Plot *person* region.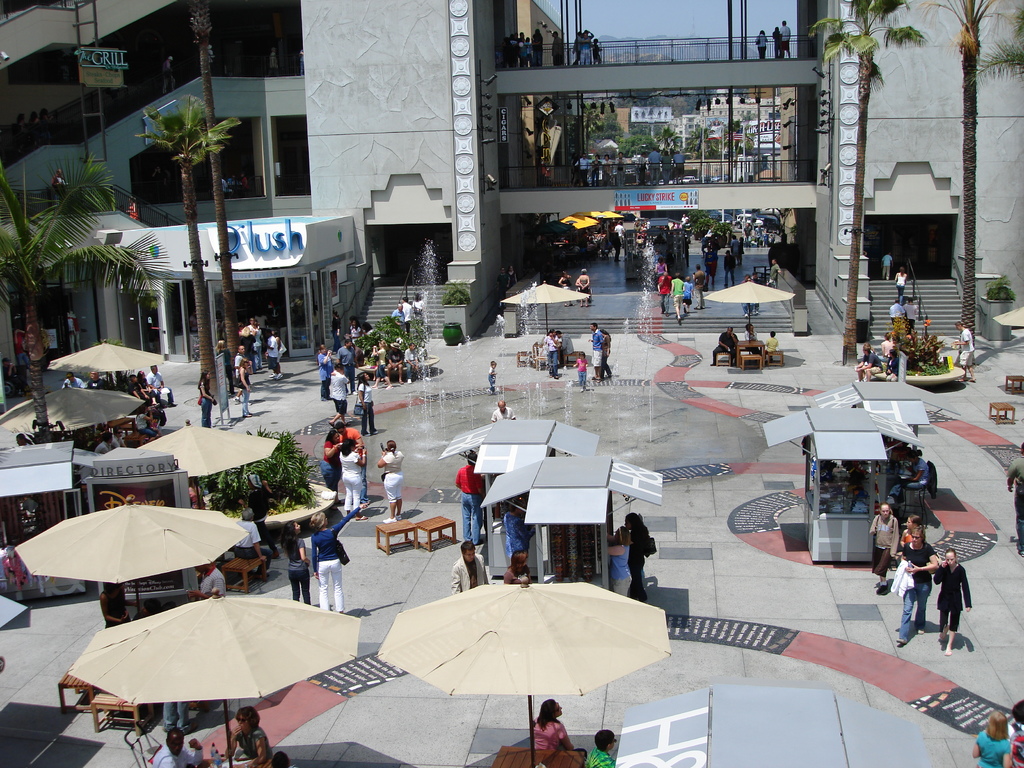
Plotted at box=[202, 44, 216, 77].
